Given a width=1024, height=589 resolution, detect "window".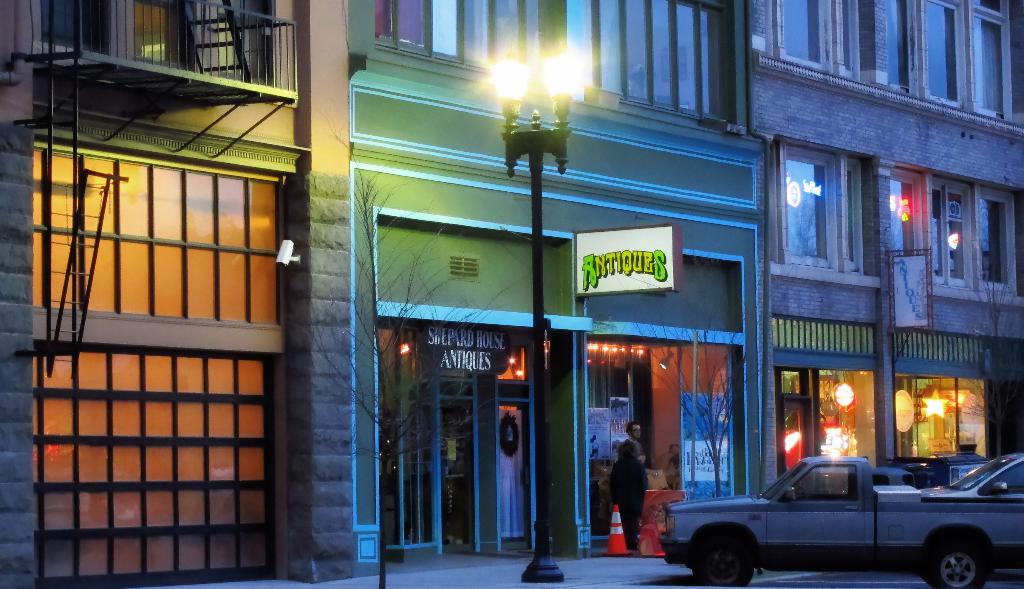
(left=845, top=161, right=862, bottom=275).
